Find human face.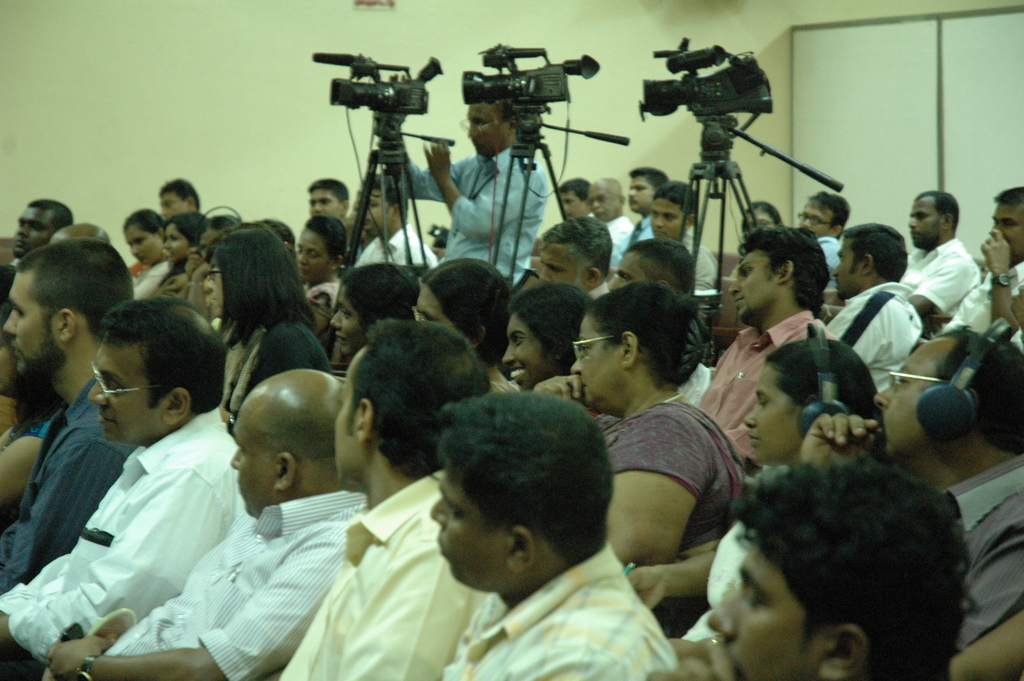
region(307, 190, 345, 216).
